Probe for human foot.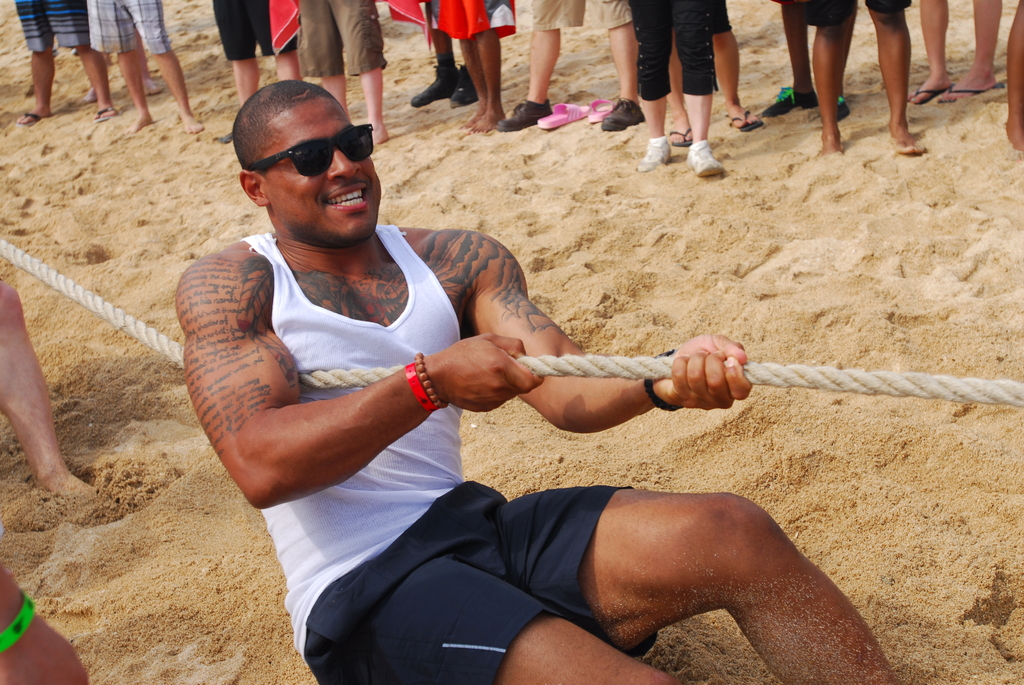
Probe result: [125, 109, 152, 134].
